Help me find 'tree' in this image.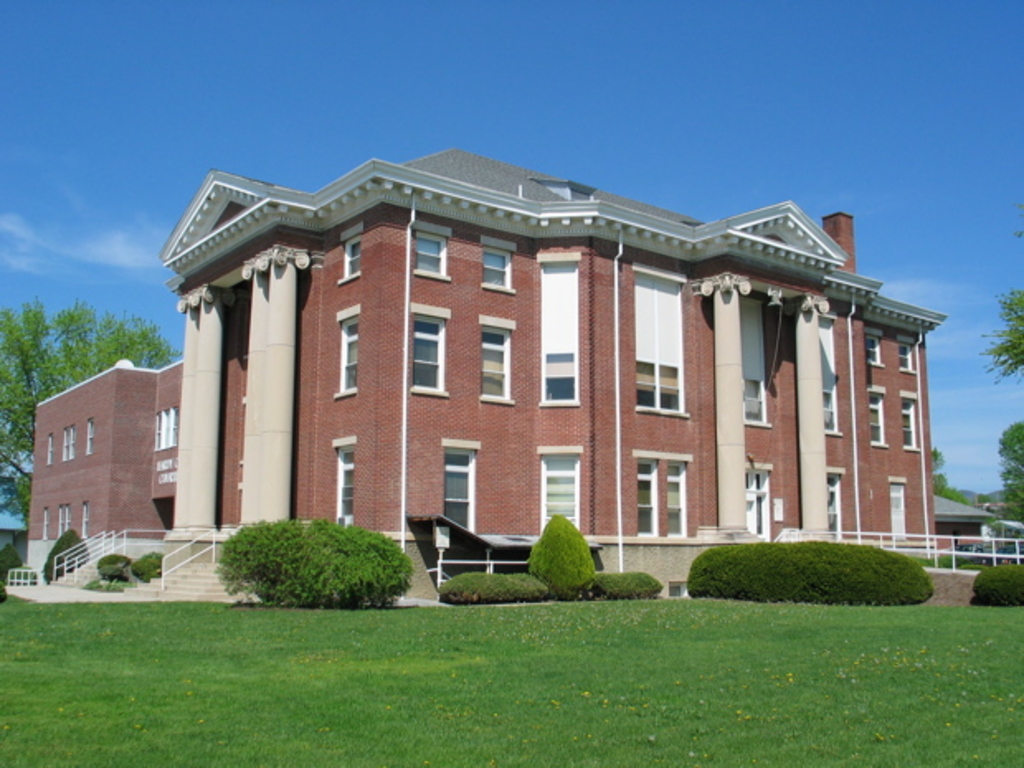
Found it: [2,289,177,520].
